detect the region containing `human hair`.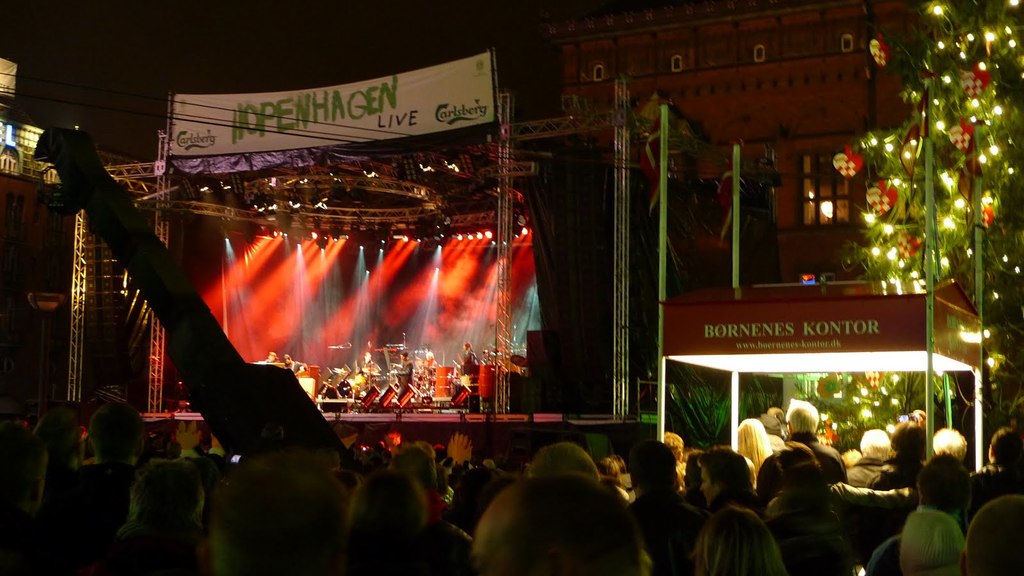
(773, 444, 822, 476).
